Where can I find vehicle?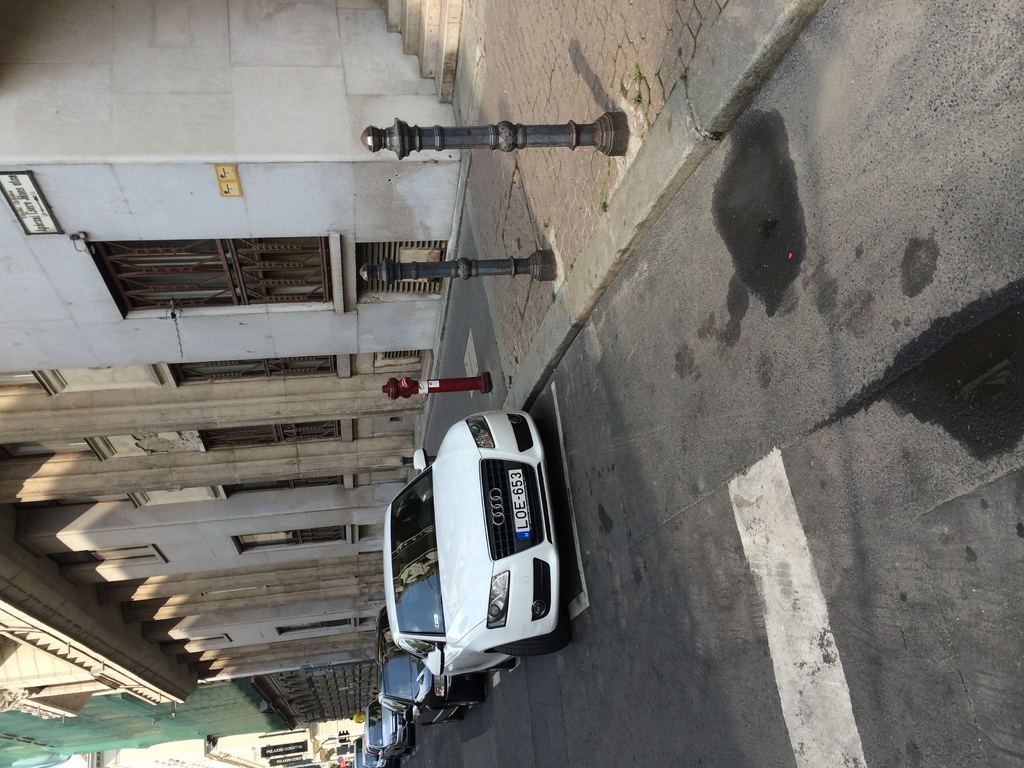
You can find it at detection(369, 396, 561, 724).
